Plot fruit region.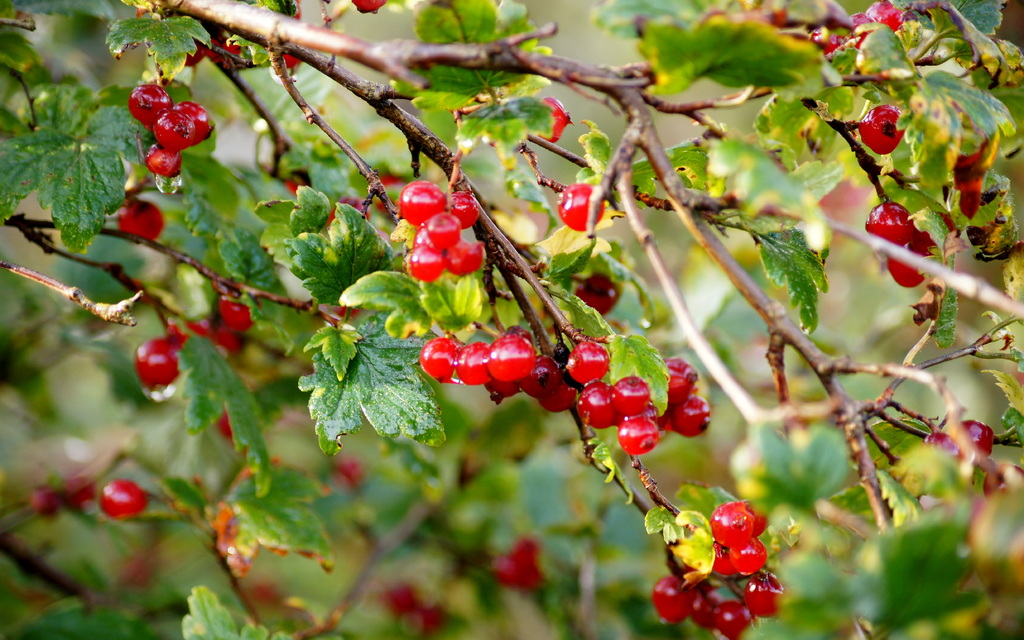
Plotted at [left=134, top=334, right=183, bottom=400].
